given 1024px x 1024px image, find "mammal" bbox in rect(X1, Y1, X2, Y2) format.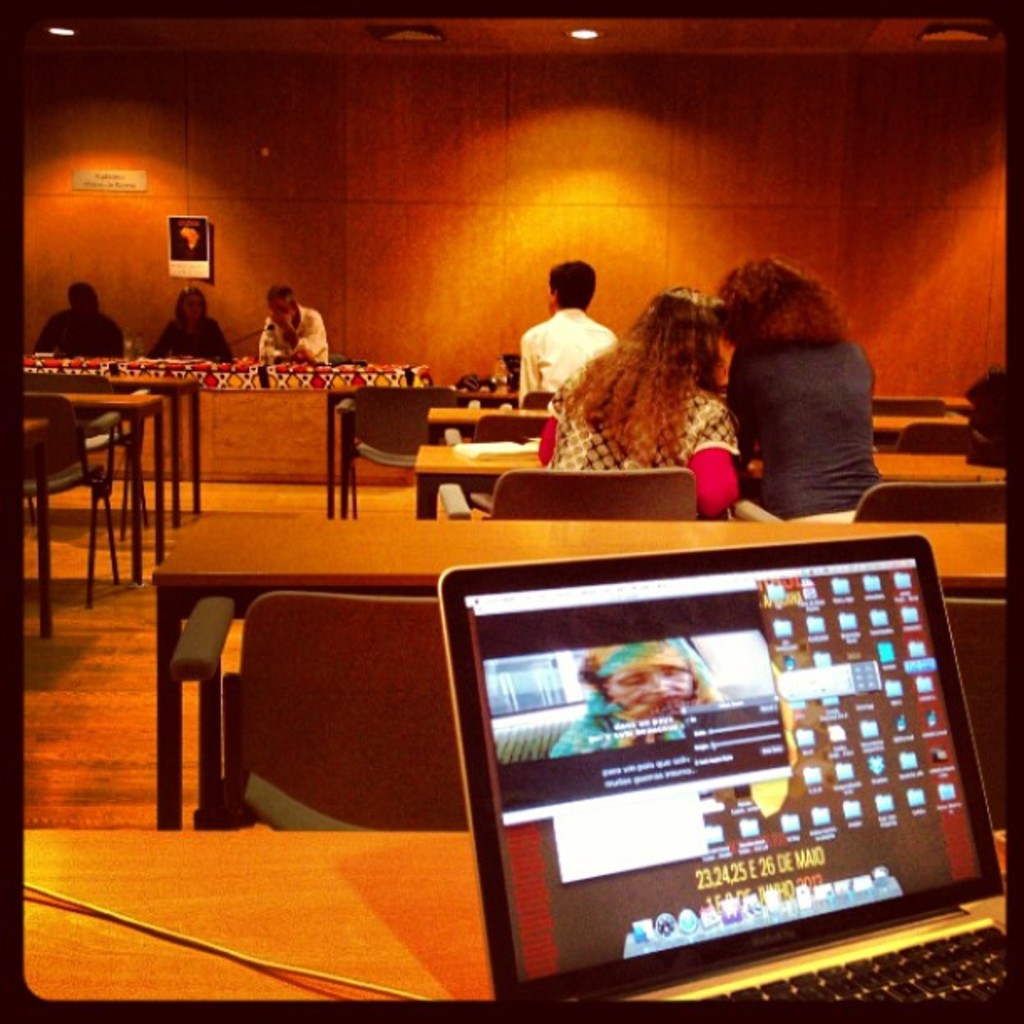
rect(540, 288, 743, 517).
